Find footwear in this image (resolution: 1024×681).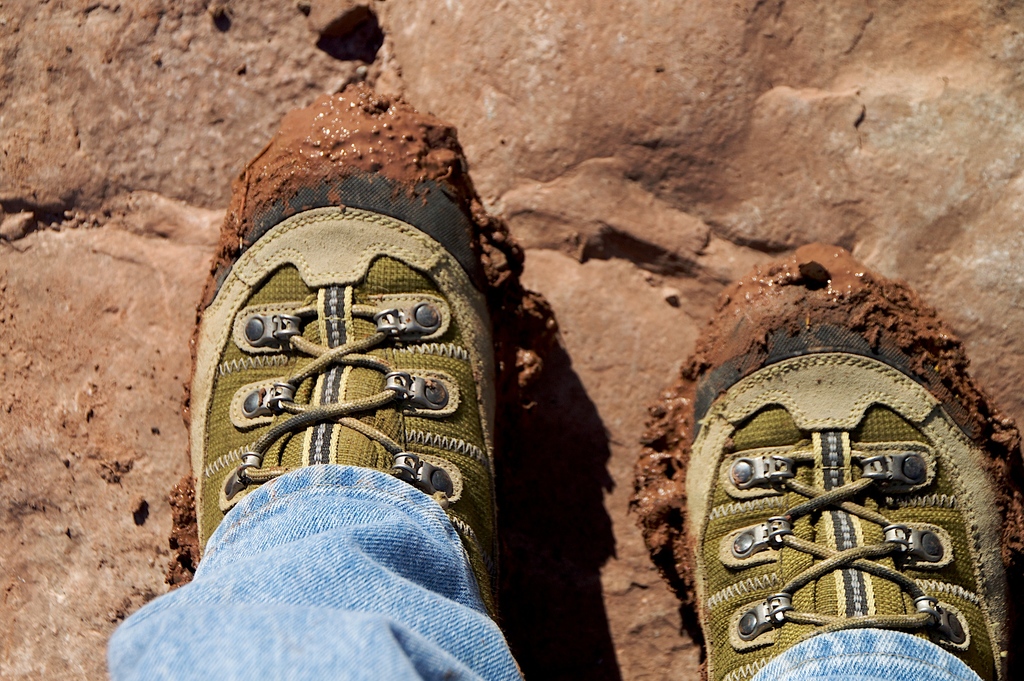
left=681, top=241, right=1023, bottom=680.
